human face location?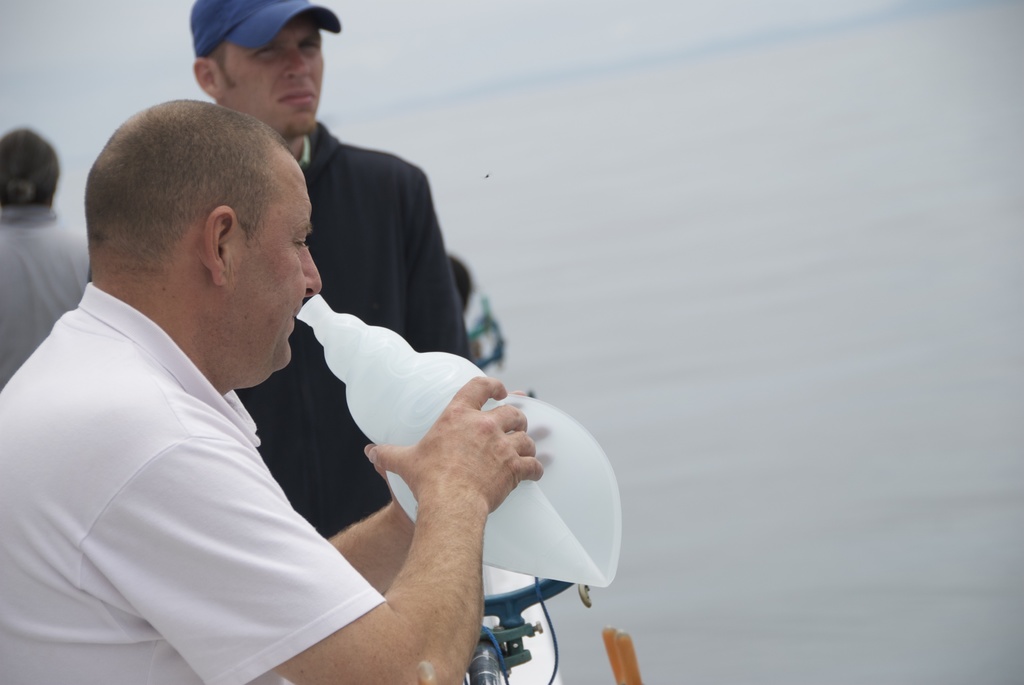
[225, 12, 327, 140]
